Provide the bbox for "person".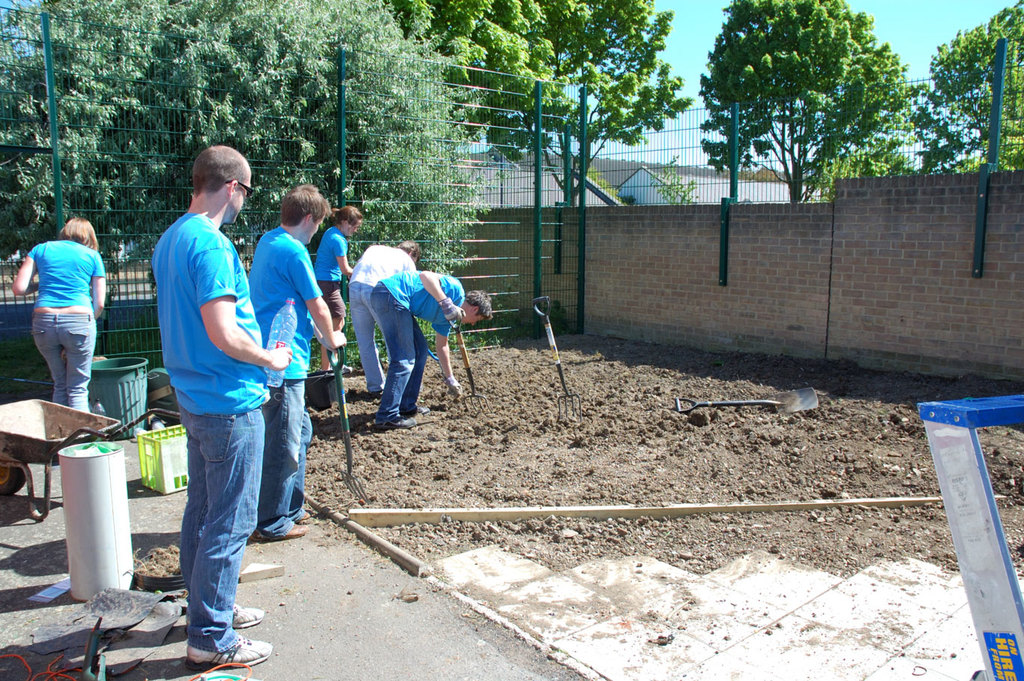
locate(148, 149, 286, 658).
